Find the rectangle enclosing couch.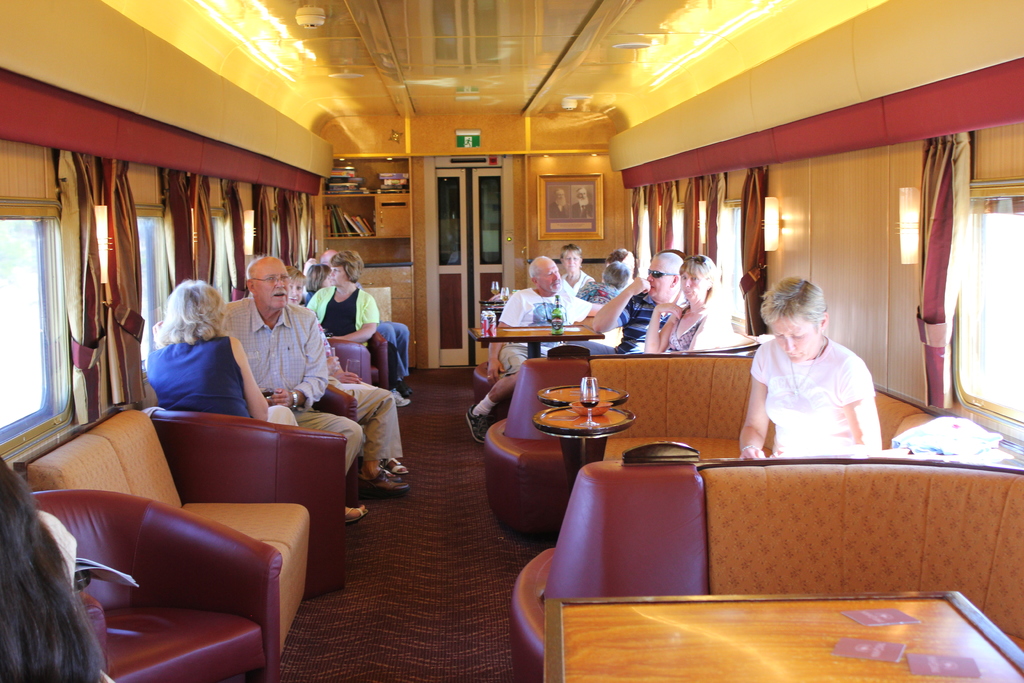
crop(520, 432, 1021, 636).
